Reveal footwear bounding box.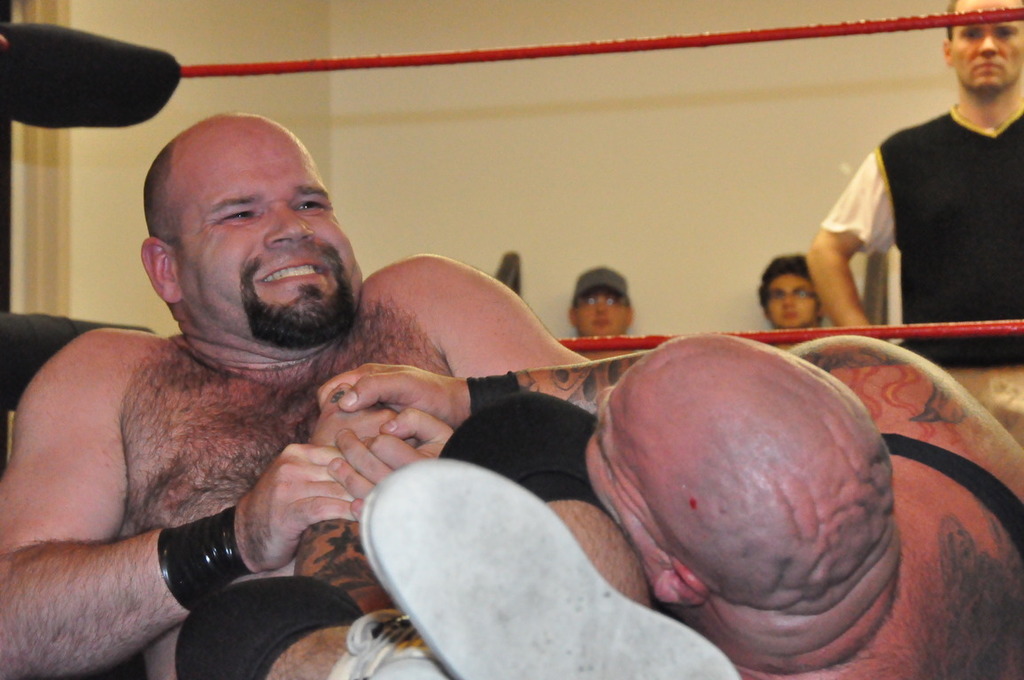
Revealed: crop(360, 458, 745, 679).
